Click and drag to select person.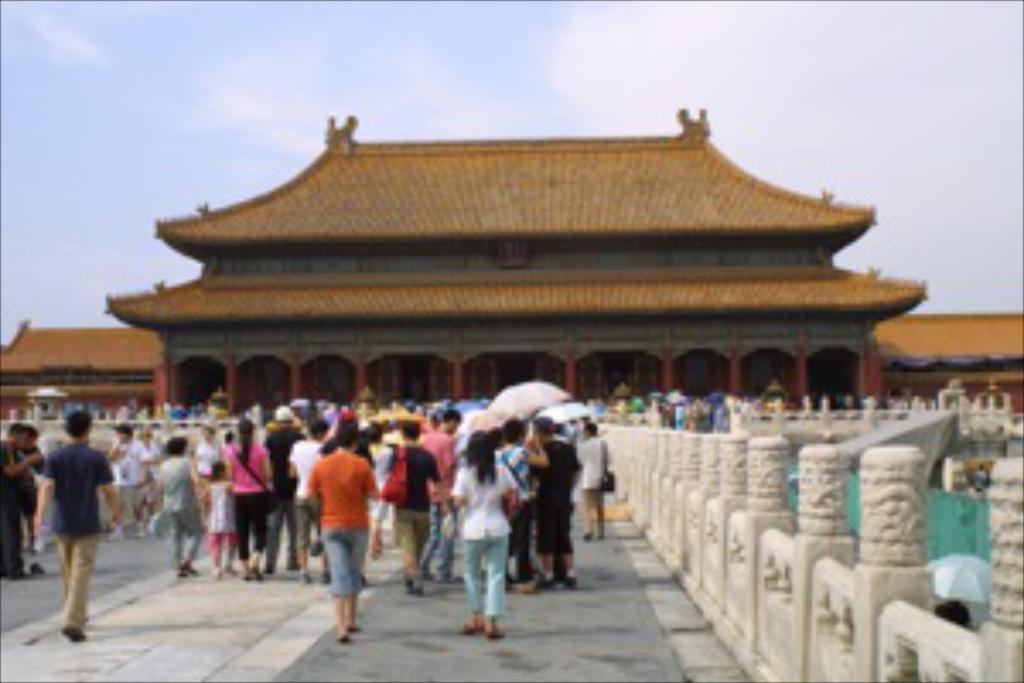
Selection: Rect(287, 410, 369, 635).
